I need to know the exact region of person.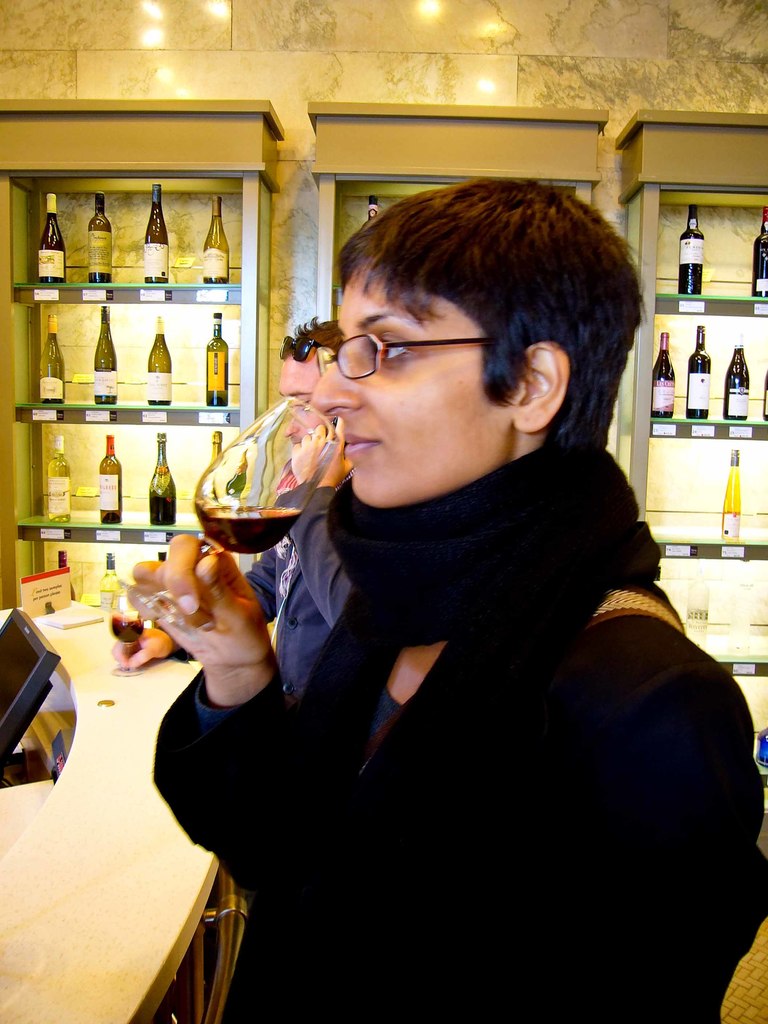
Region: left=109, top=314, right=355, bottom=704.
